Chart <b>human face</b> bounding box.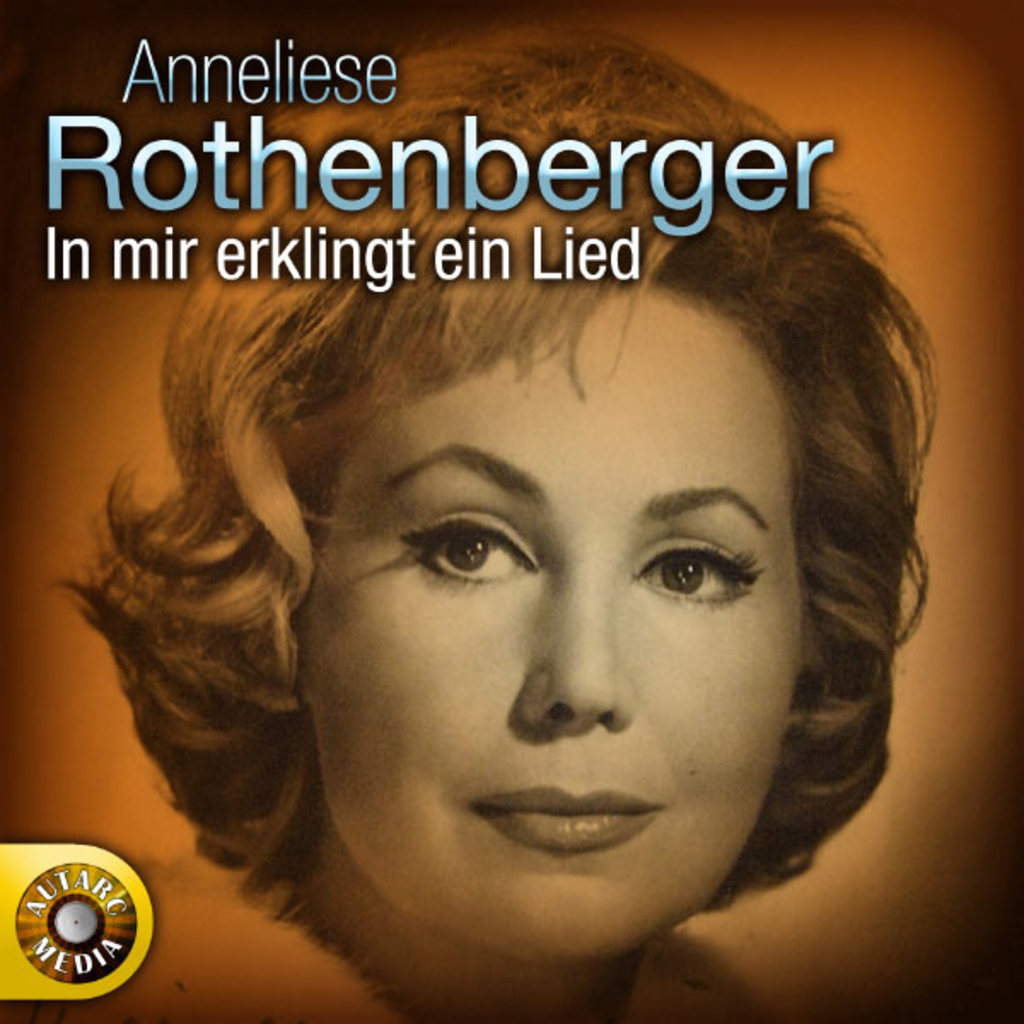
Charted: bbox(300, 283, 800, 964).
